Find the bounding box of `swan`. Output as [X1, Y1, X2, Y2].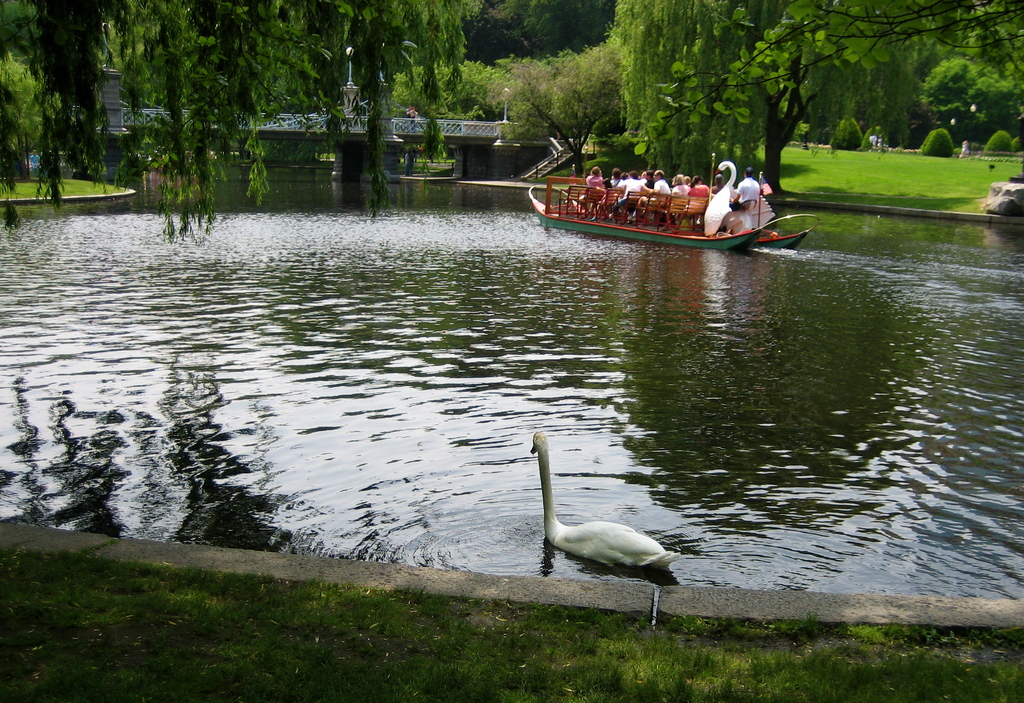
[700, 161, 777, 232].
